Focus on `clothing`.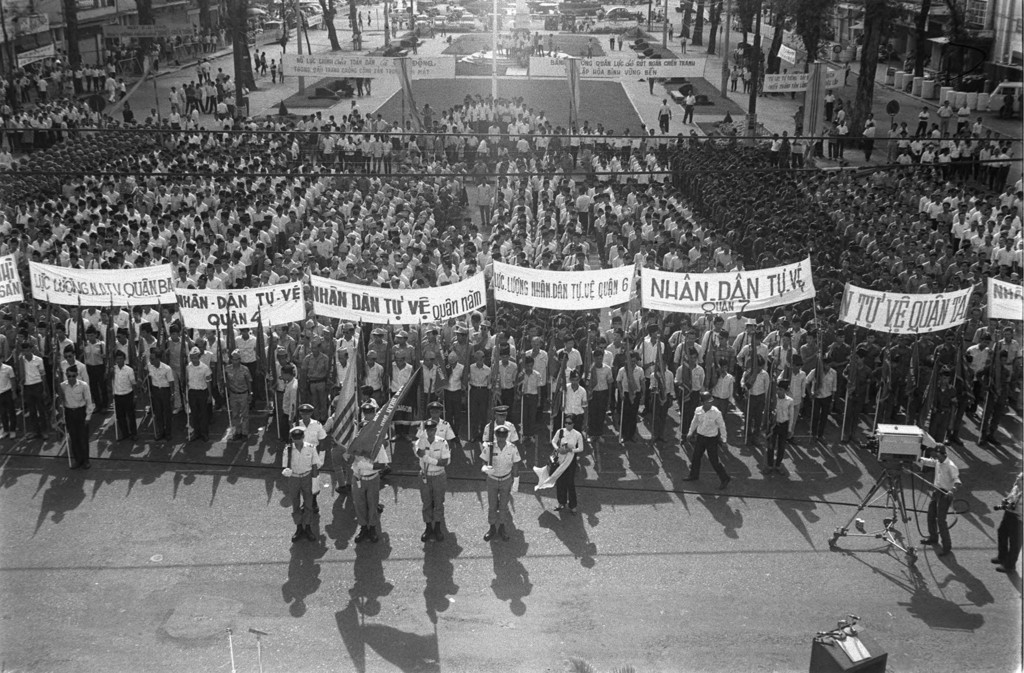
Focused at box=[764, 394, 793, 461].
